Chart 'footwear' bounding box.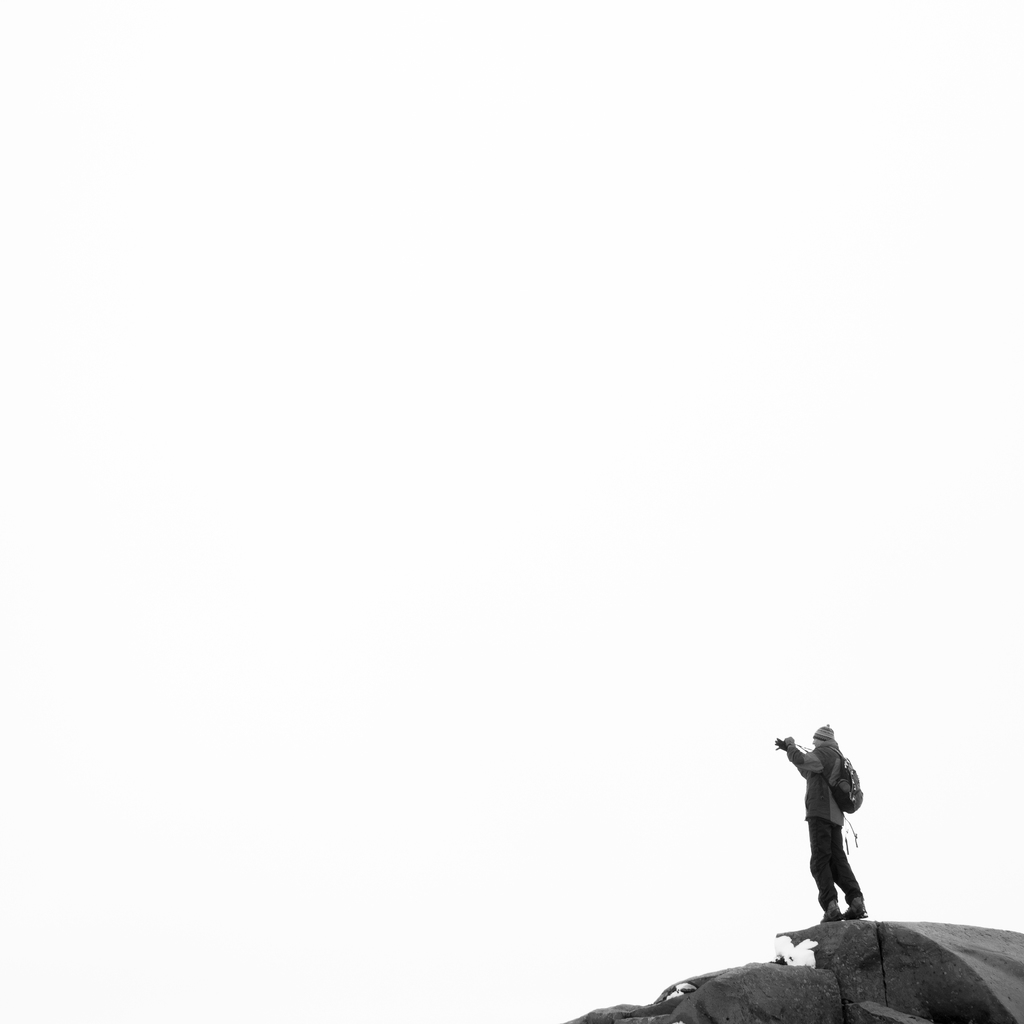
Charted: 853,893,870,923.
